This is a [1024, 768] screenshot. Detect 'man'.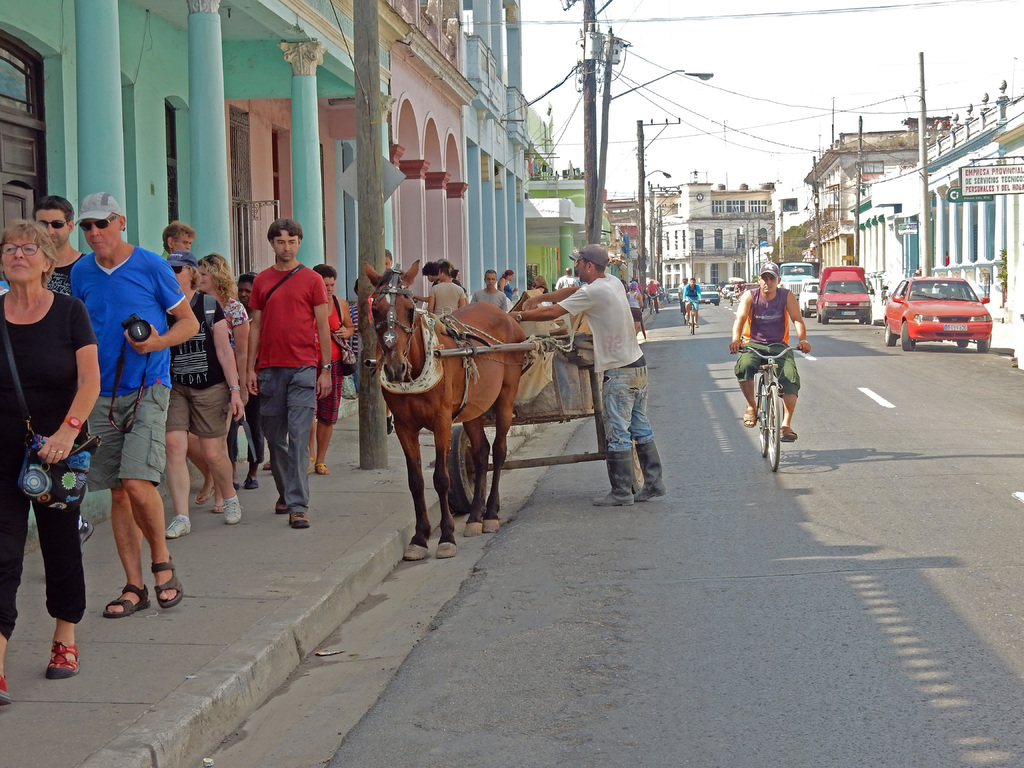
rect(472, 268, 511, 318).
